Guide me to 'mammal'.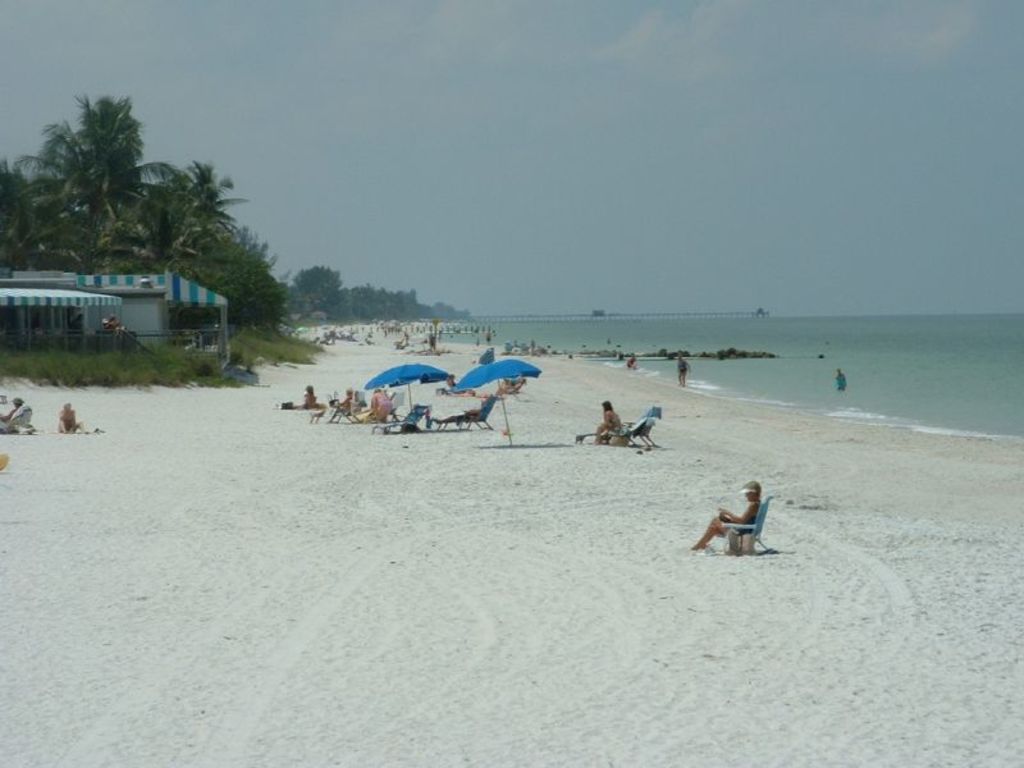
Guidance: (x1=499, y1=378, x2=520, y2=394).
